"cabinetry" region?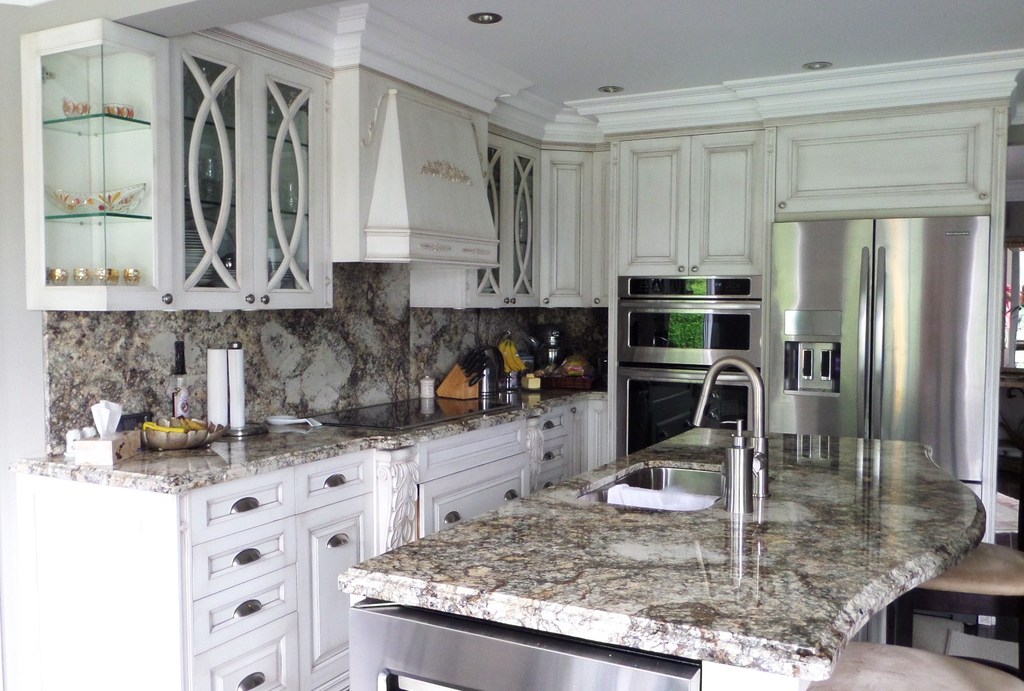
box=[17, 374, 548, 657]
